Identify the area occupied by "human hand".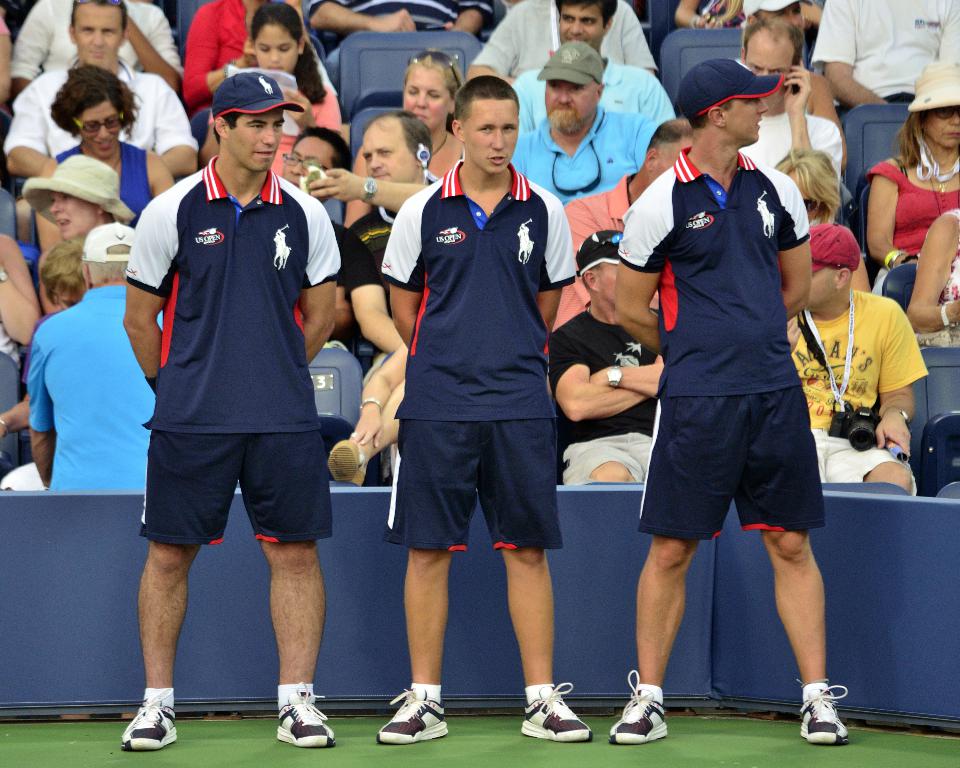
Area: l=782, t=56, r=813, b=117.
